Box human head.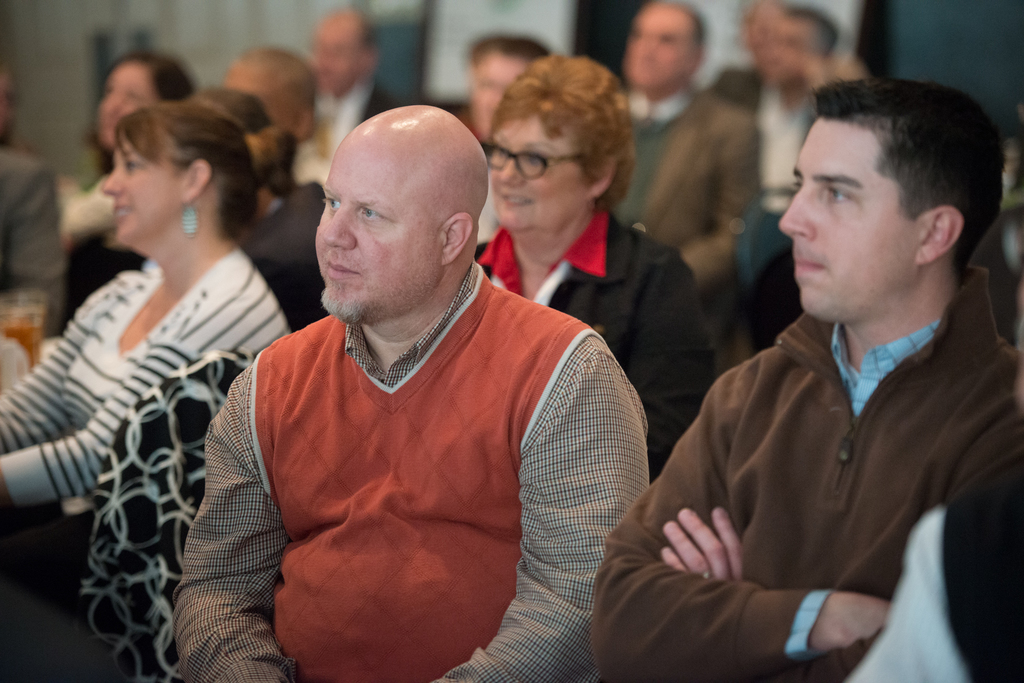
(221,49,317,140).
